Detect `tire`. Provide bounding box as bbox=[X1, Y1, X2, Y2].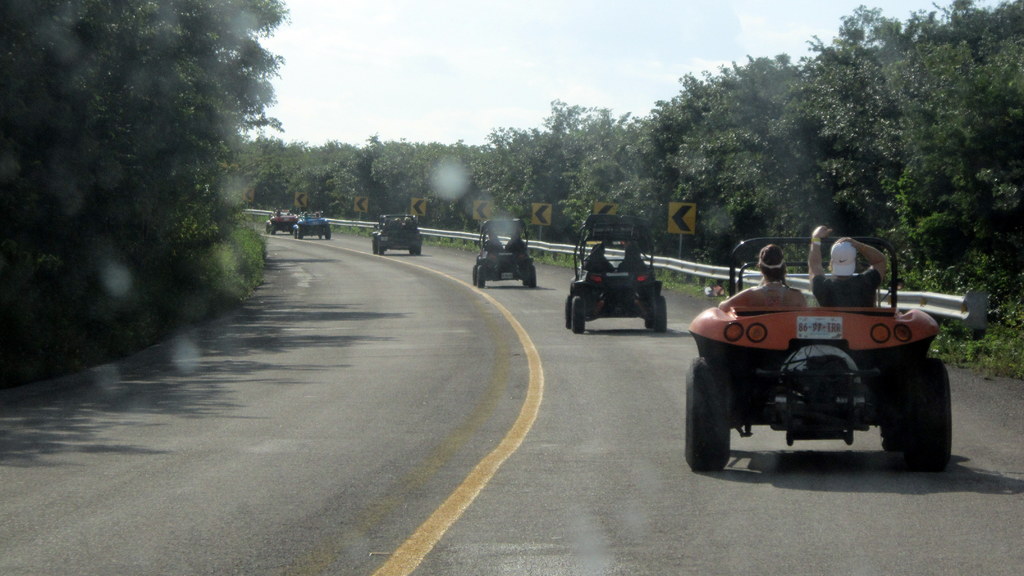
bbox=[476, 265, 486, 289].
